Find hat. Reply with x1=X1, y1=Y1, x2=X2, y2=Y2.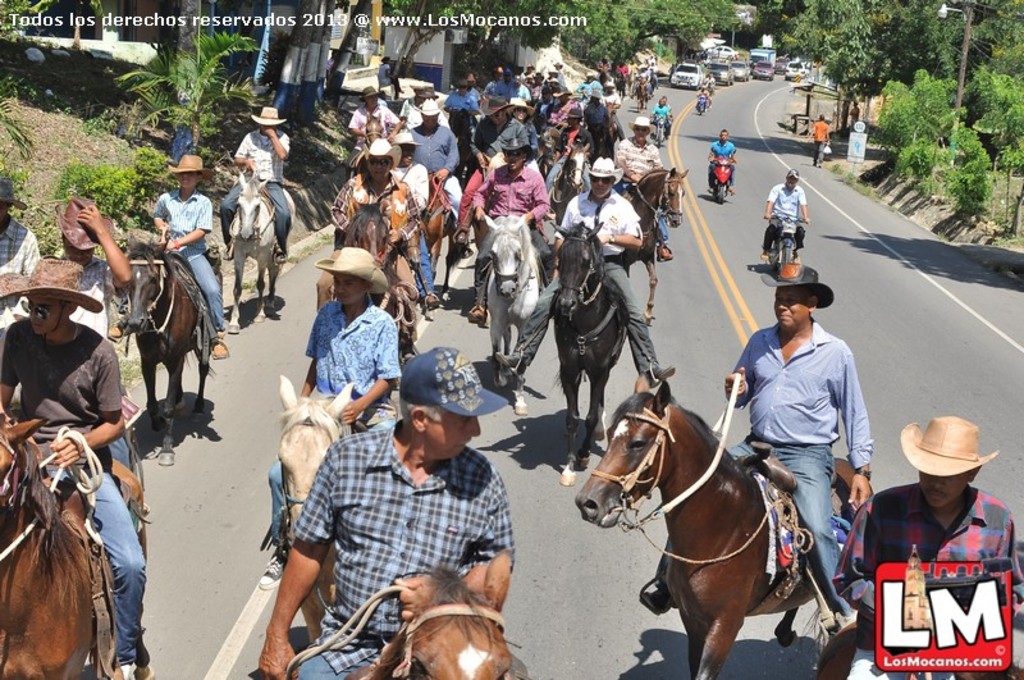
x1=758, y1=264, x2=833, y2=310.
